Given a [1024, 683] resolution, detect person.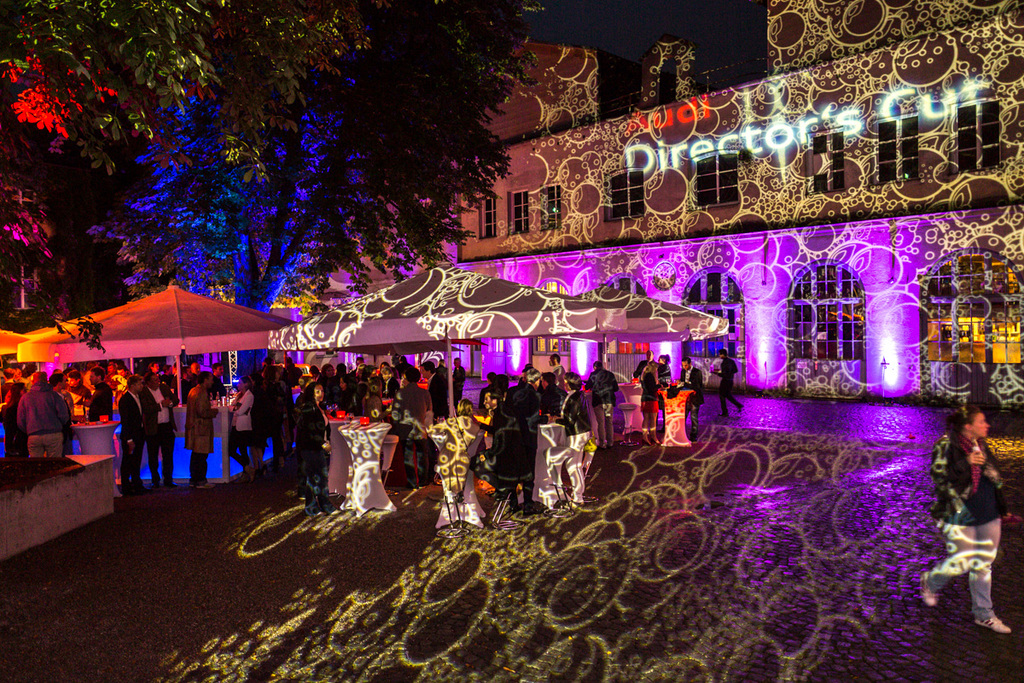
x1=546 y1=377 x2=593 y2=493.
